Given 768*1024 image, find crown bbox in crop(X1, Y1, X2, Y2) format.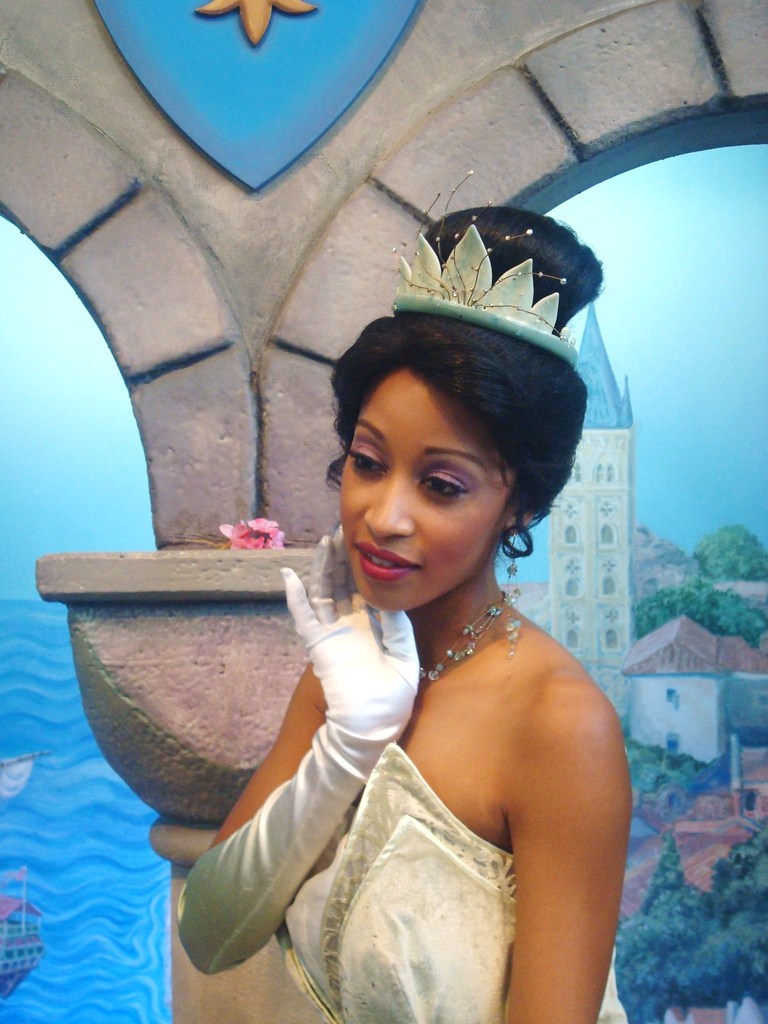
crop(387, 169, 580, 369).
